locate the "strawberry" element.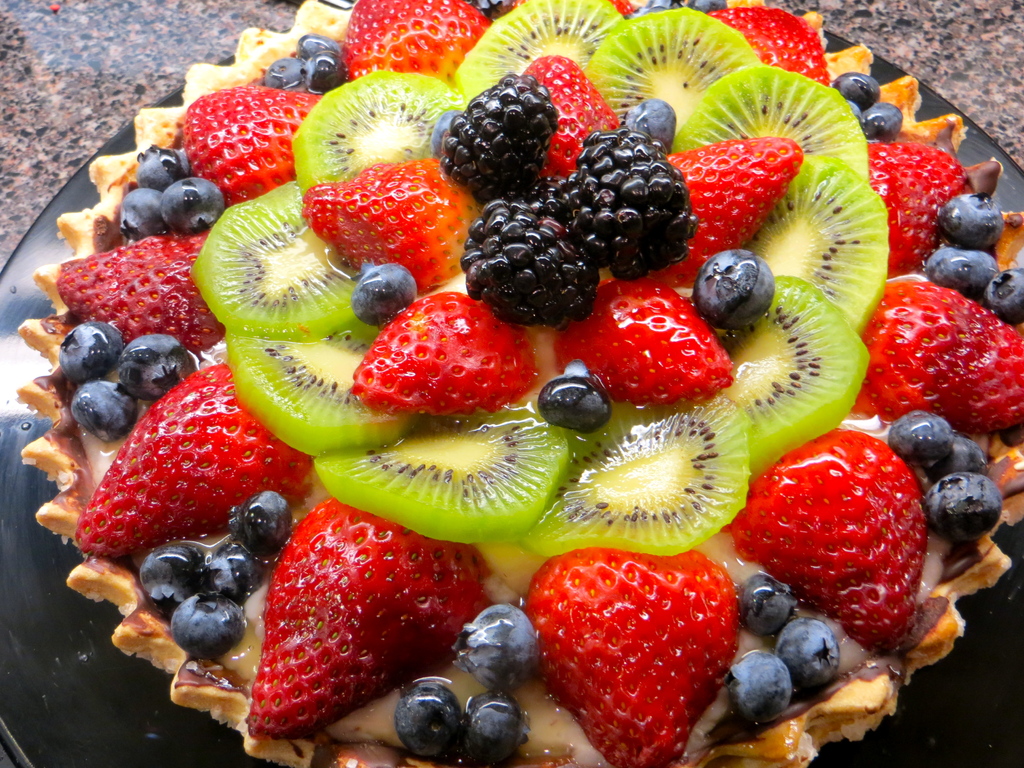
Element bbox: [730,436,937,648].
